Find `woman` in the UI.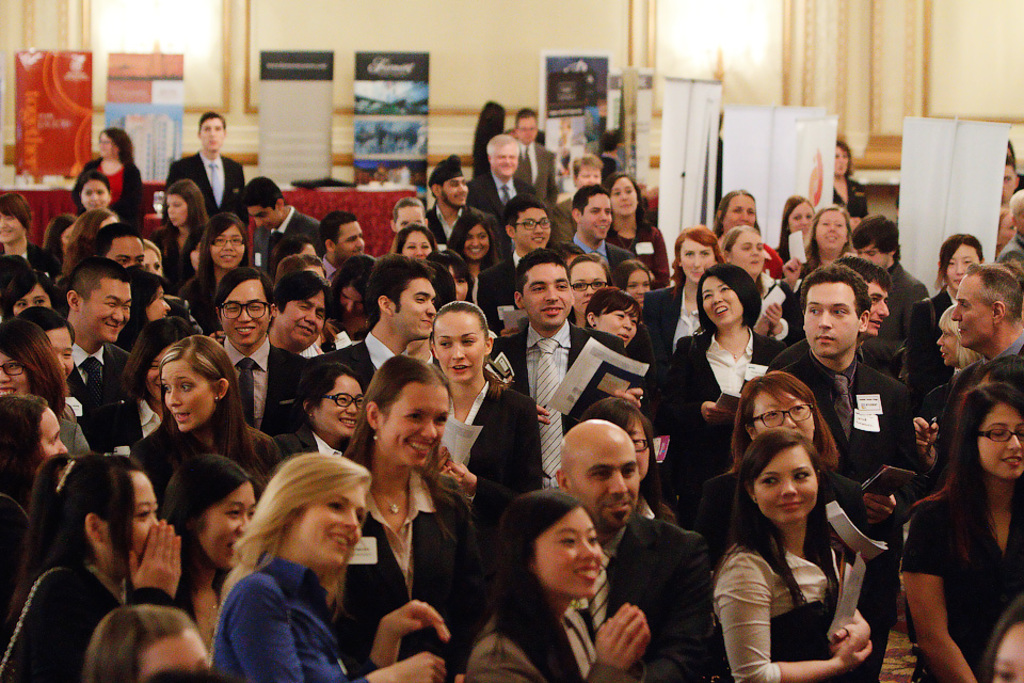
UI element at bbox=(444, 208, 506, 301).
